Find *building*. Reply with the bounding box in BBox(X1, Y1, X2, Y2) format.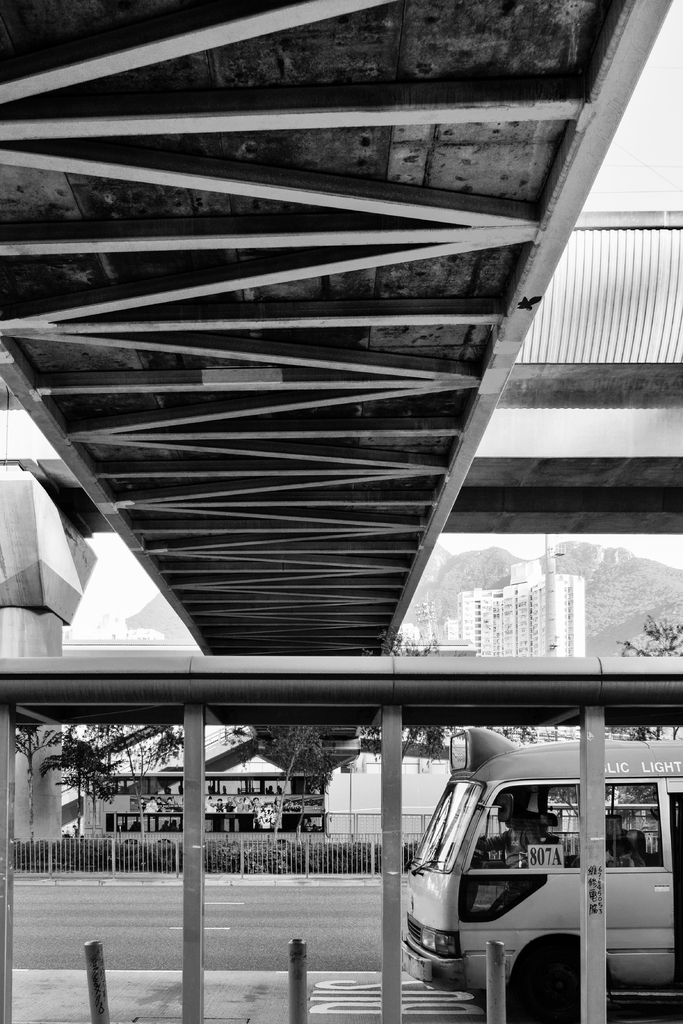
BBox(454, 540, 584, 657).
